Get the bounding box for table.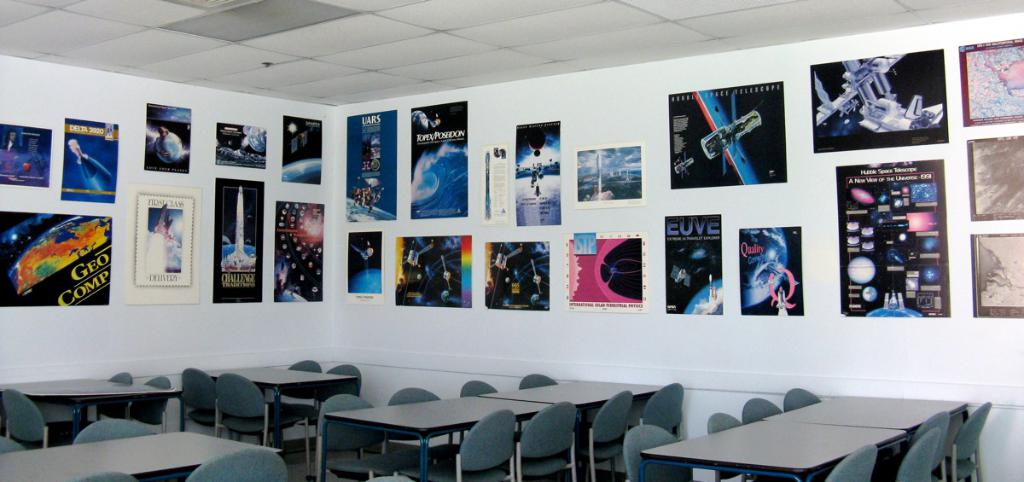
(x1=0, y1=362, x2=333, y2=448).
